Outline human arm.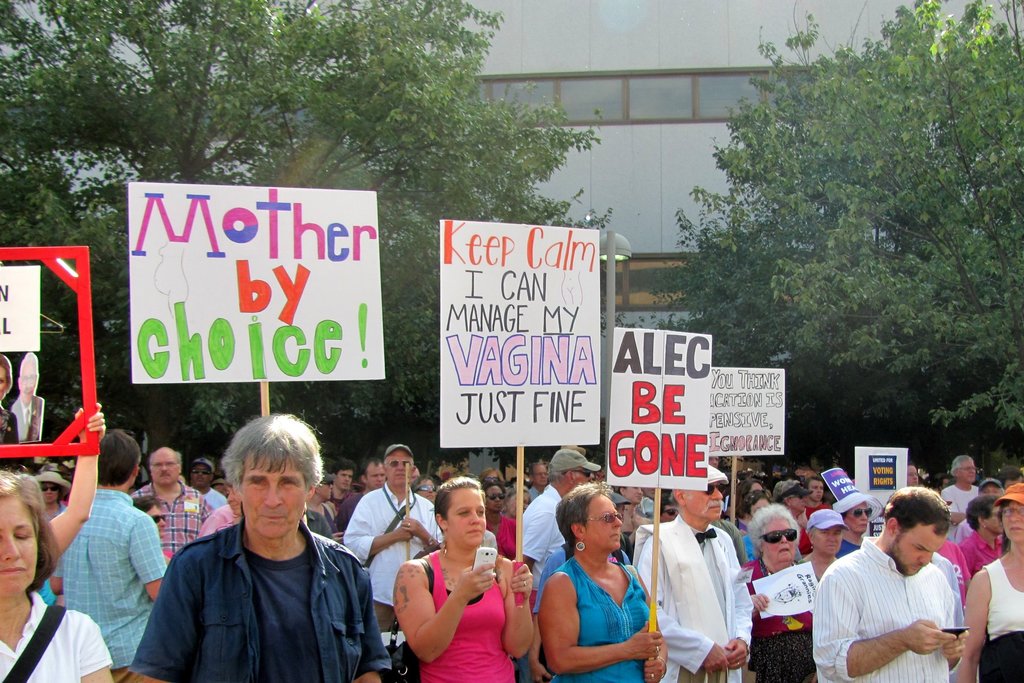
Outline: select_region(496, 556, 535, 659).
